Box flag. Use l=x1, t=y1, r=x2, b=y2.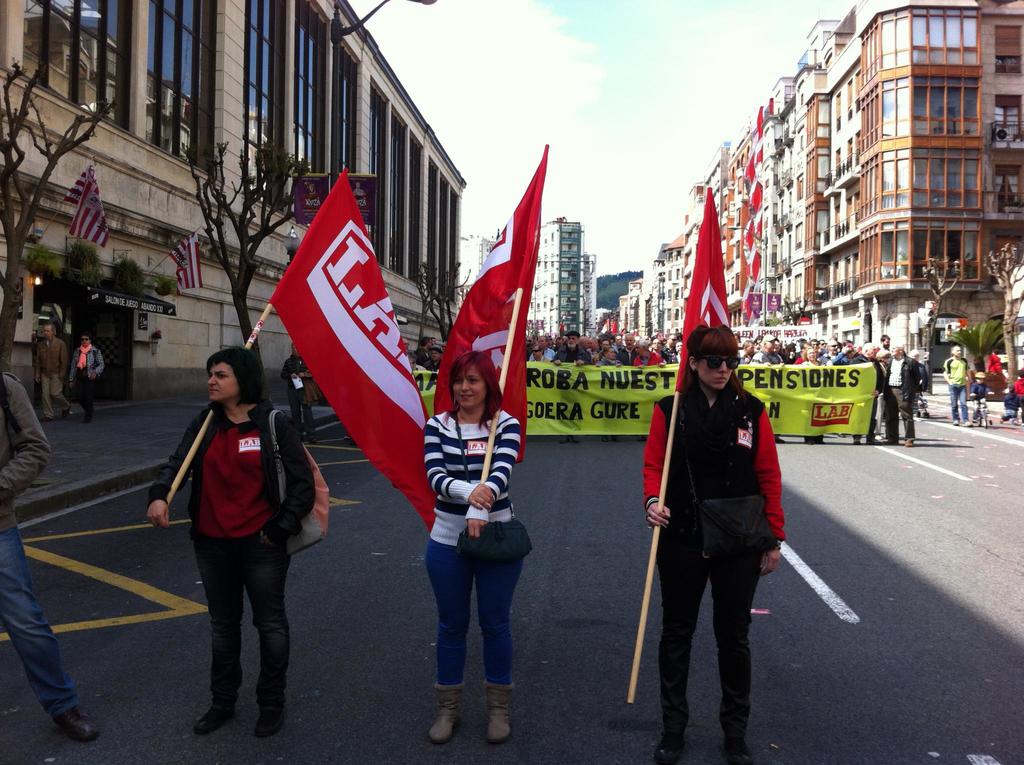
l=740, t=152, r=751, b=180.
